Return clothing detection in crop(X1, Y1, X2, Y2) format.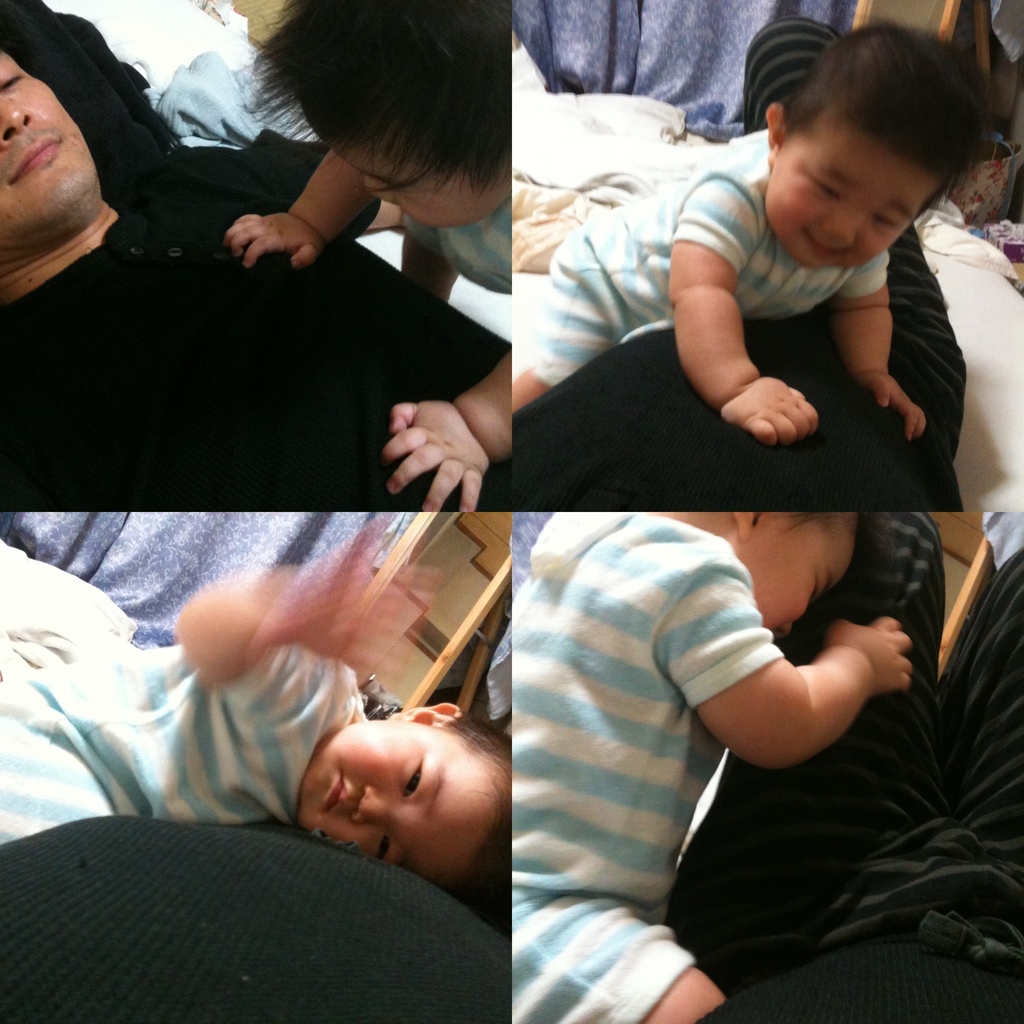
crop(0, 538, 365, 849).
